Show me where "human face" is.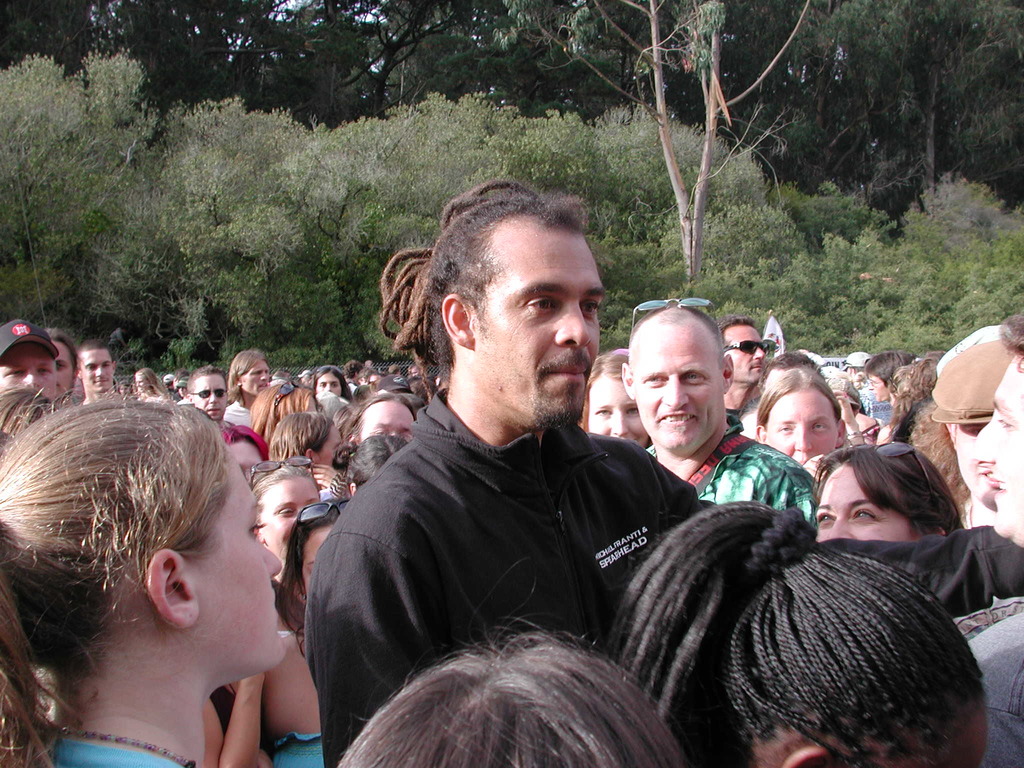
"human face" is at select_region(1, 345, 54, 398).
